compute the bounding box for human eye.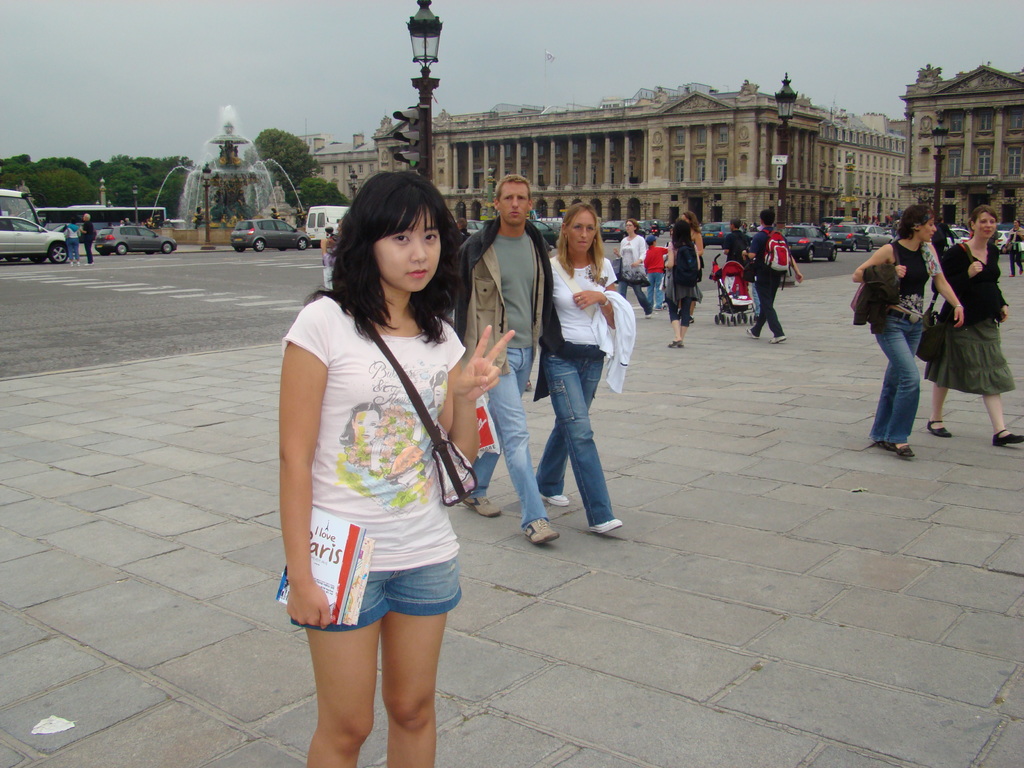
[x1=505, y1=196, x2=513, y2=200].
